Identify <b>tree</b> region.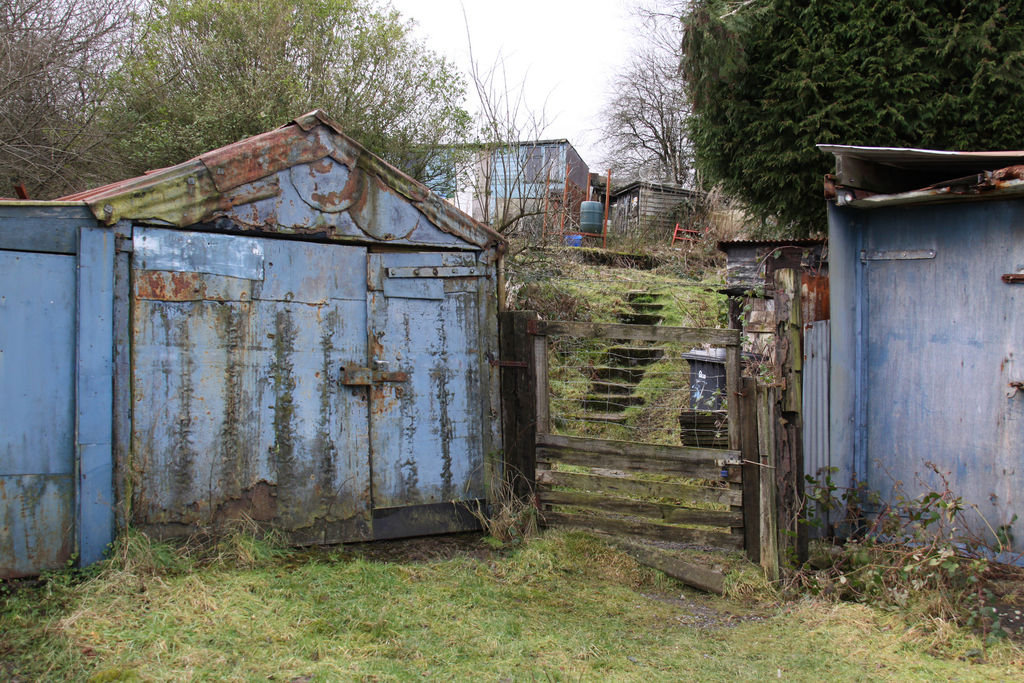
Region: rect(685, 0, 1023, 238).
